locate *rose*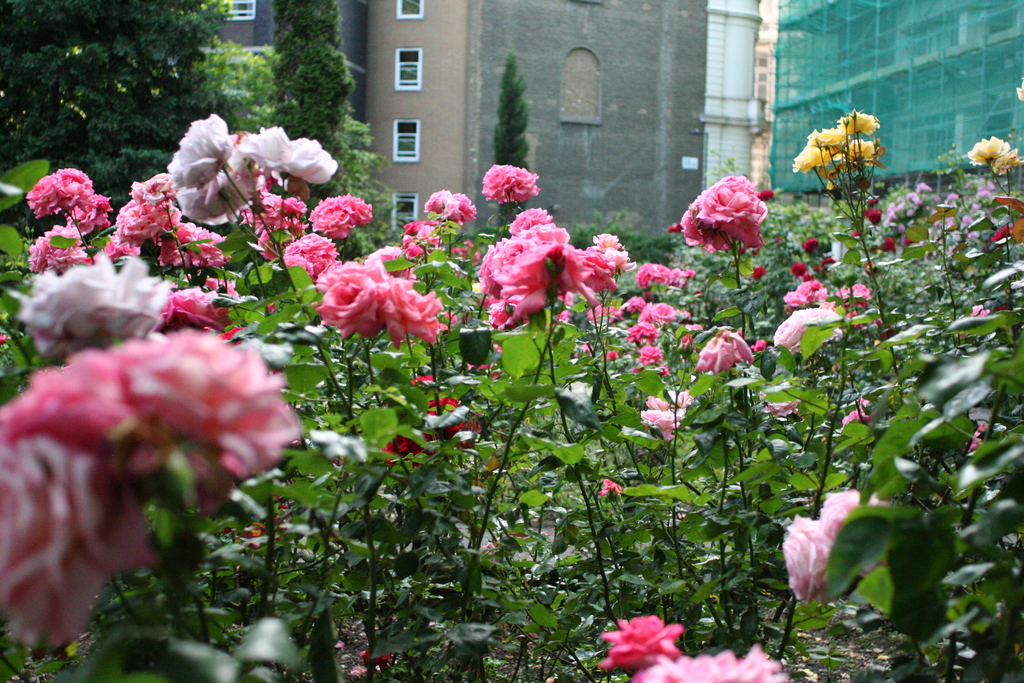
bbox=(112, 171, 181, 250)
